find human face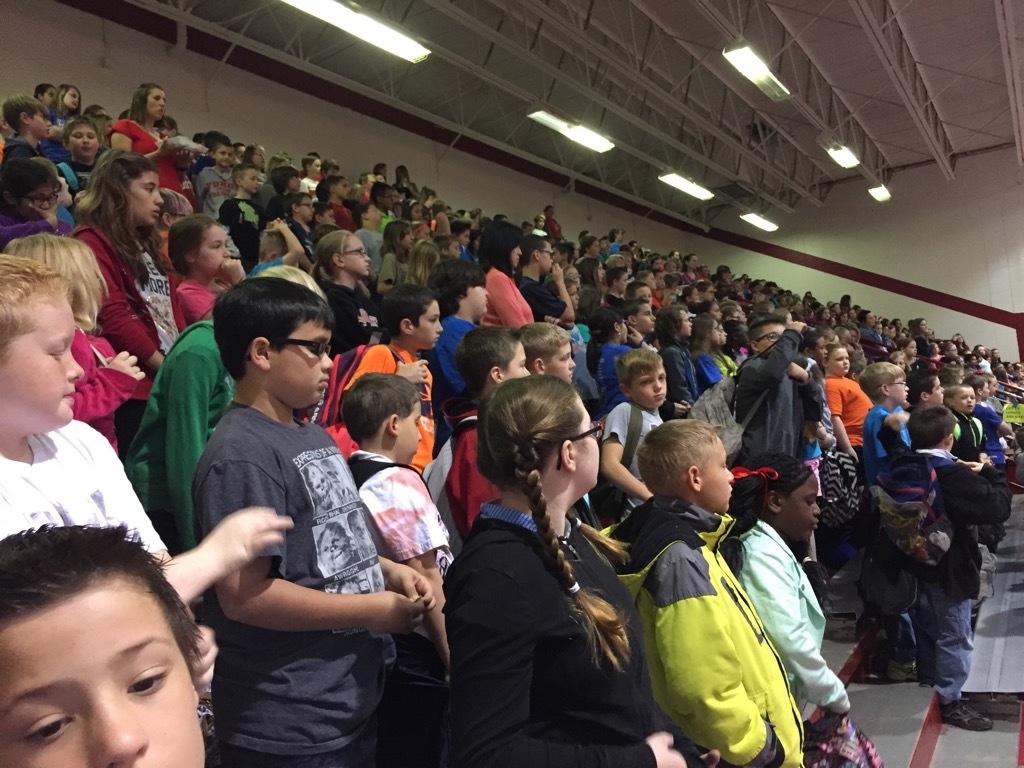
x1=955, y1=389, x2=971, y2=412
